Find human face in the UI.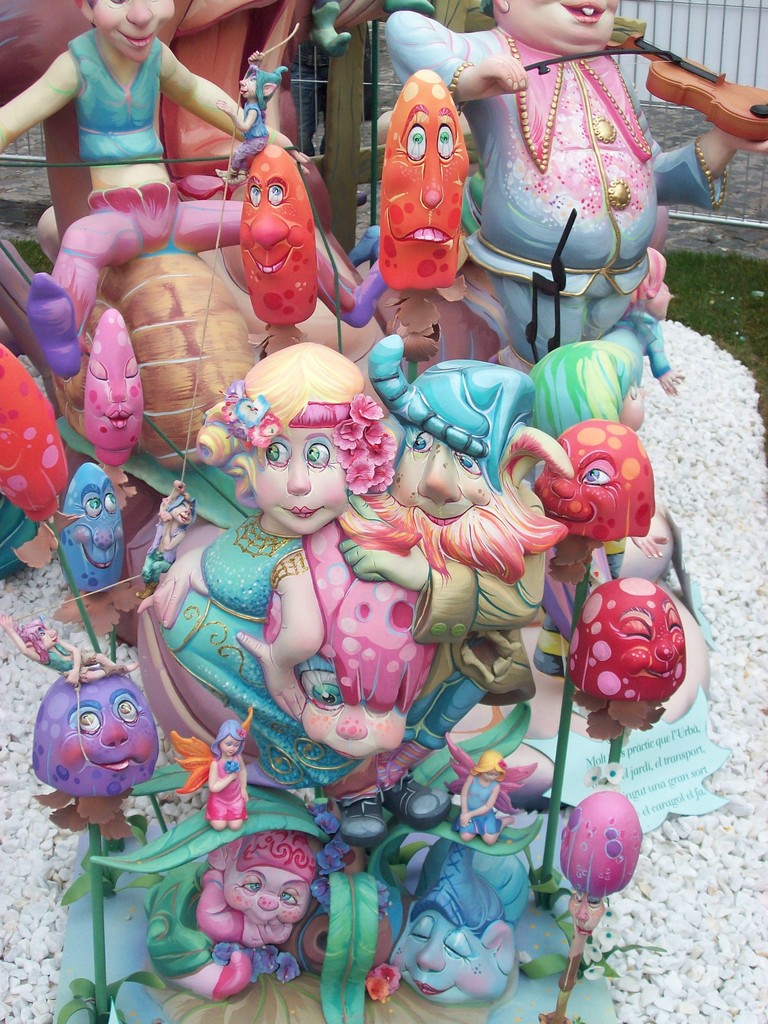
UI element at l=509, t=0, r=628, b=55.
